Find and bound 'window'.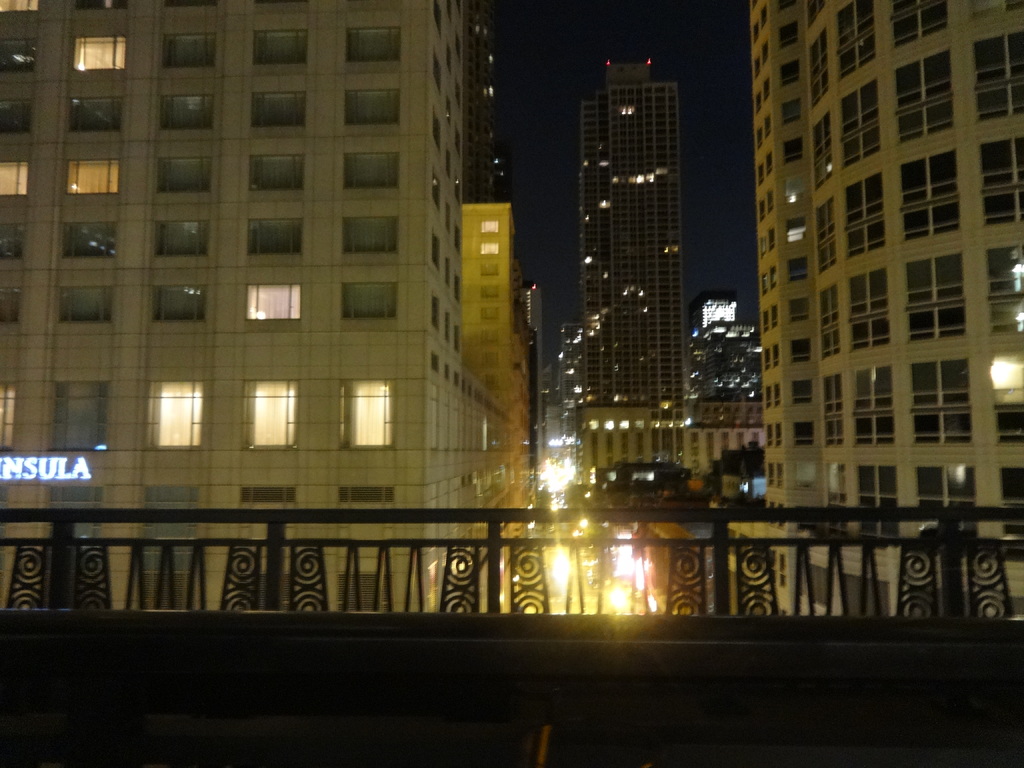
Bound: select_region(479, 264, 496, 277).
